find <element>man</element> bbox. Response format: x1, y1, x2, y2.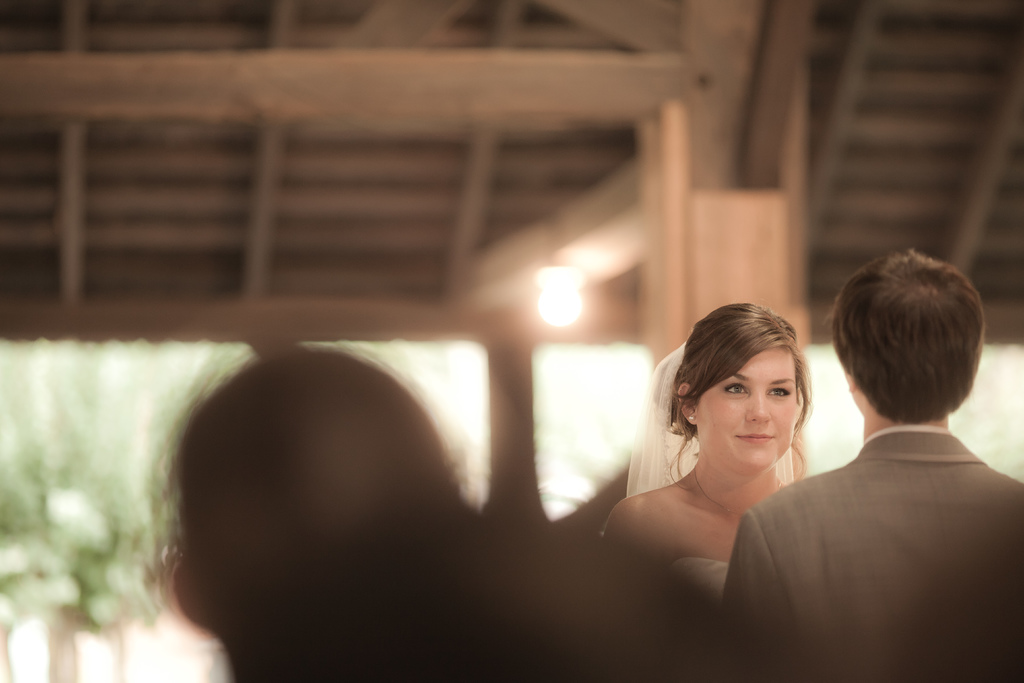
719, 258, 1023, 682.
